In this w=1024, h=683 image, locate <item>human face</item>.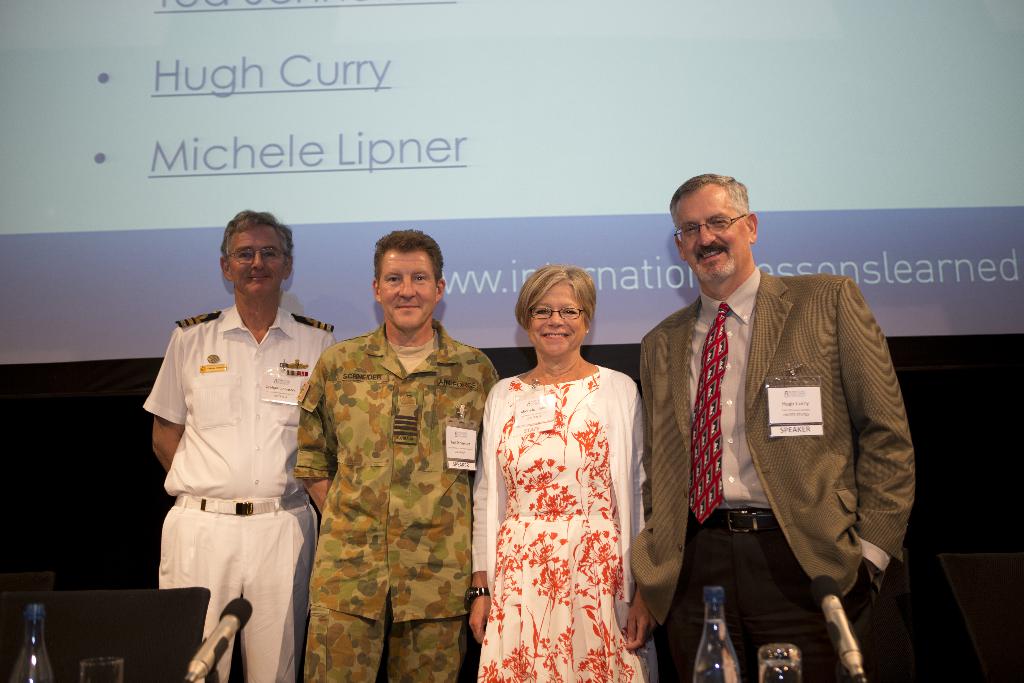
Bounding box: box=[675, 190, 743, 279].
